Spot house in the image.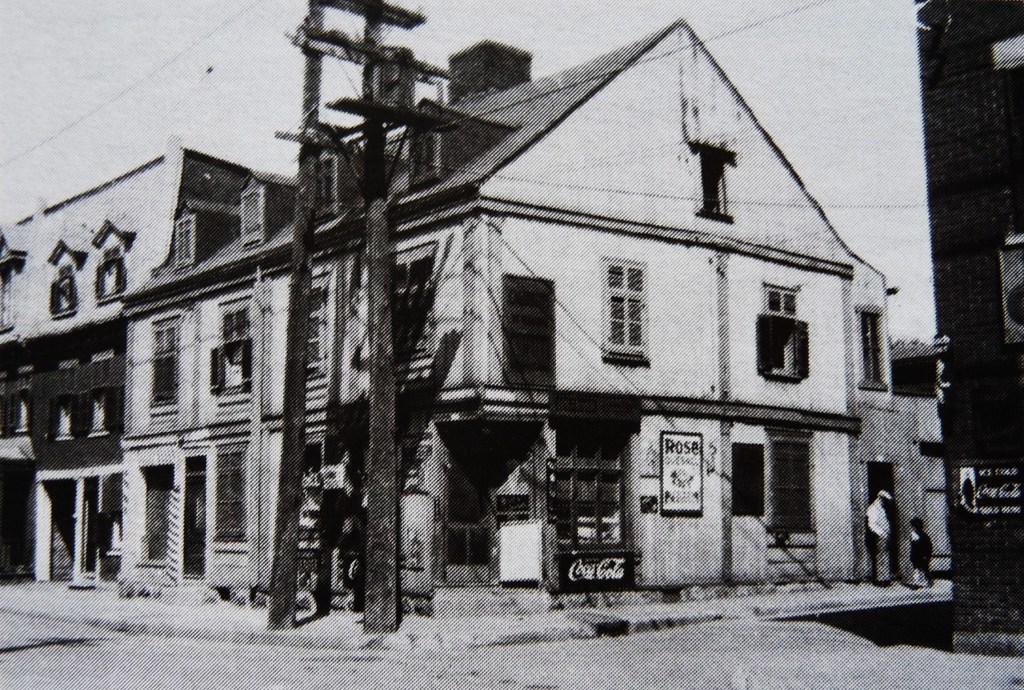
house found at bbox(65, 33, 945, 618).
